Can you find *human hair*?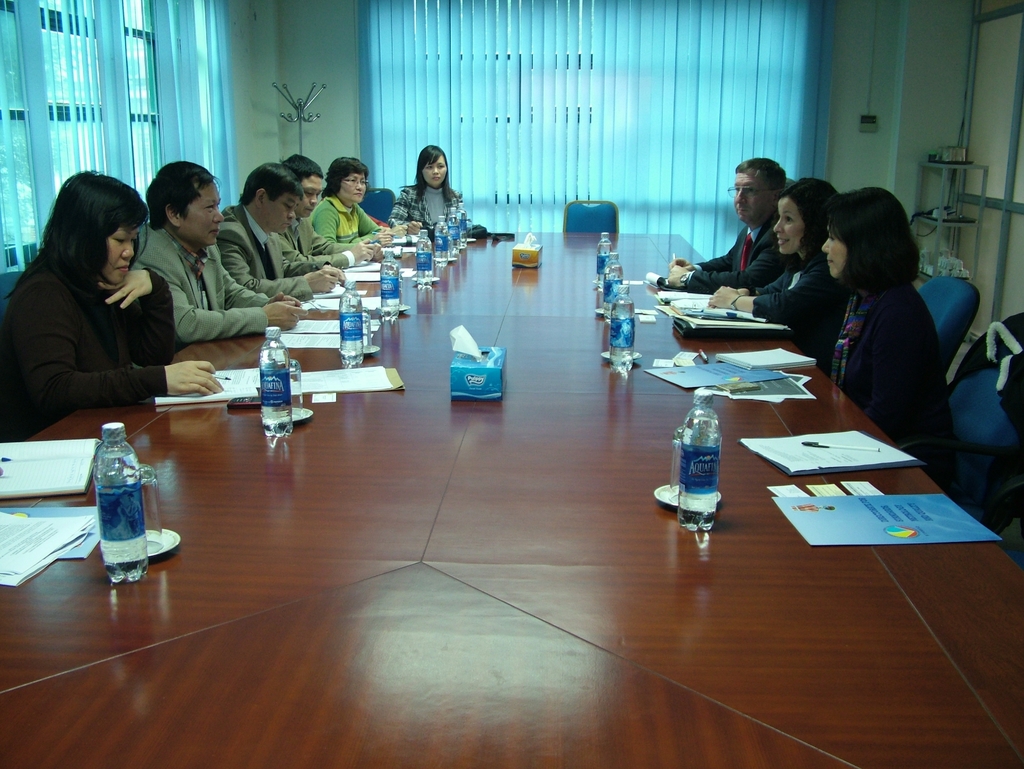
Yes, bounding box: bbox=(281, 155, 328, 223).
